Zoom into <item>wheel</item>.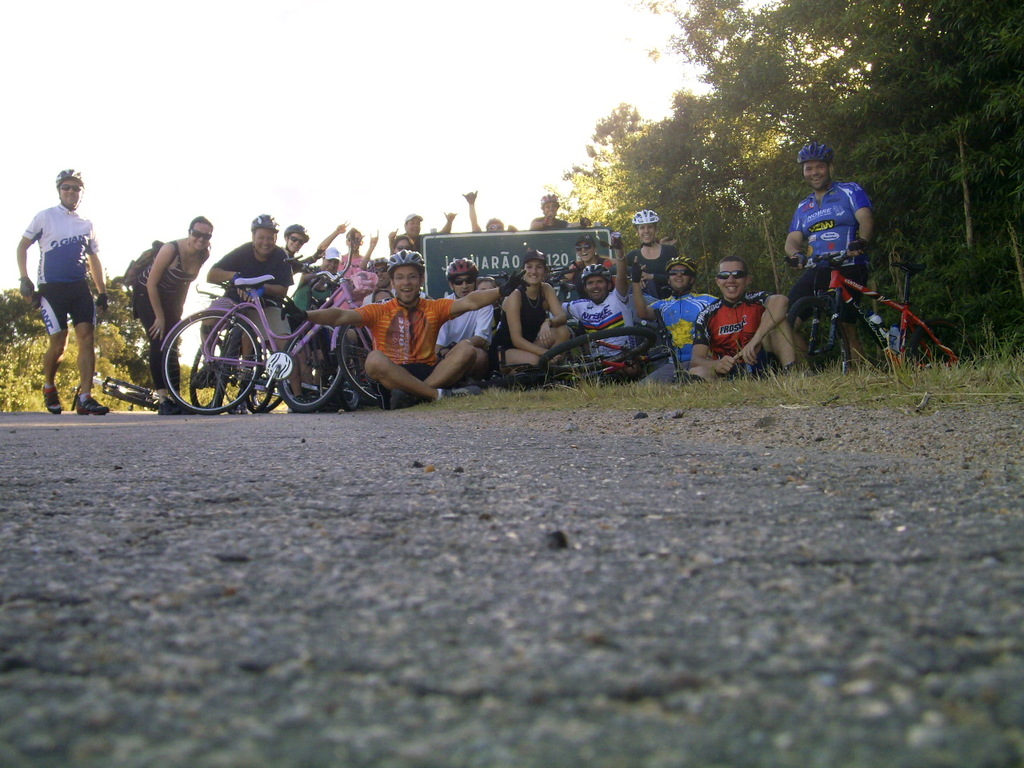
Zoom target: region(105, 385, 157, 411).
